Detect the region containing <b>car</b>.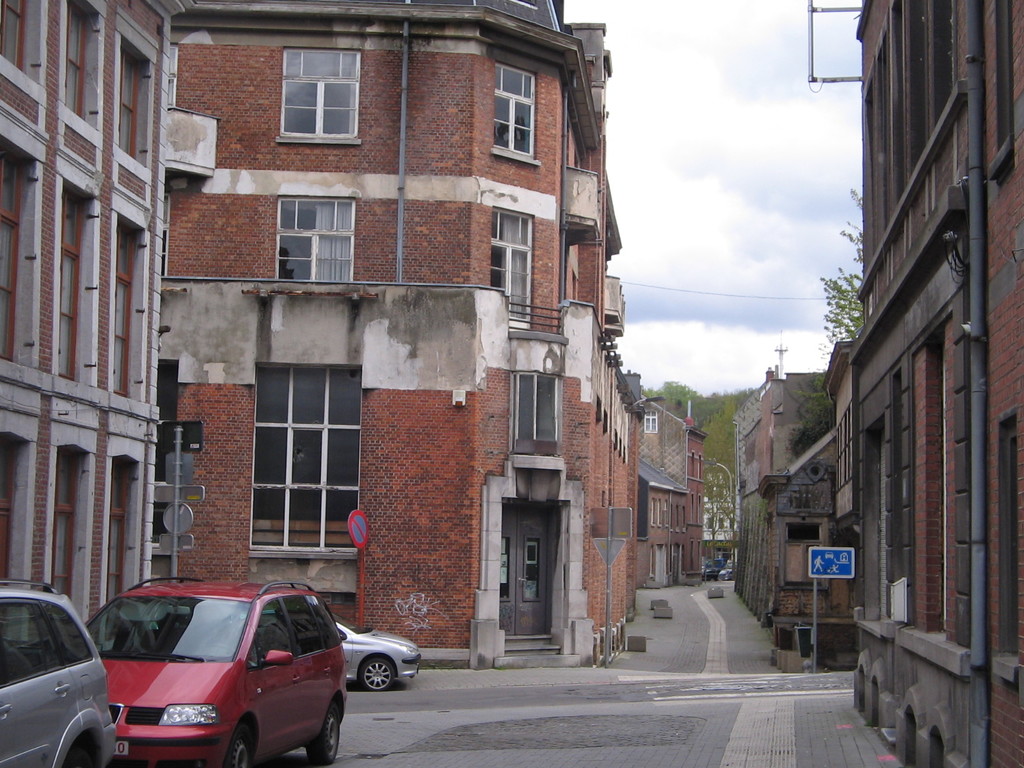
bbox=[0, 584, 124, 767].
